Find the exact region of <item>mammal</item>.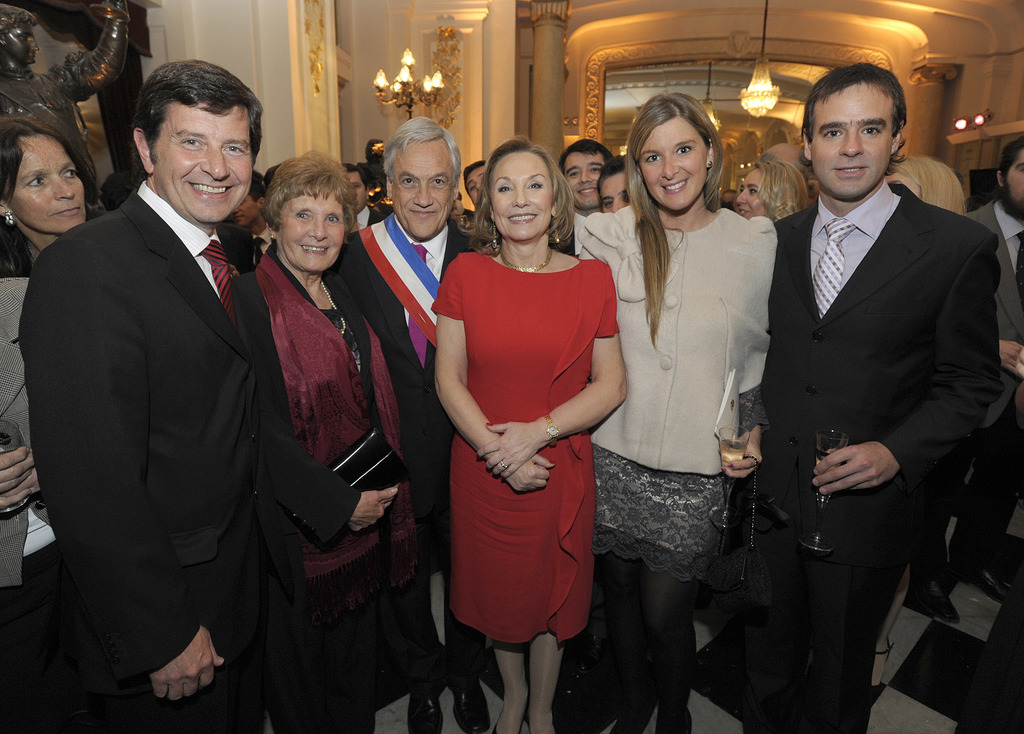
Exact region: <bbox>598, 47, 798, 572</bbox>.
